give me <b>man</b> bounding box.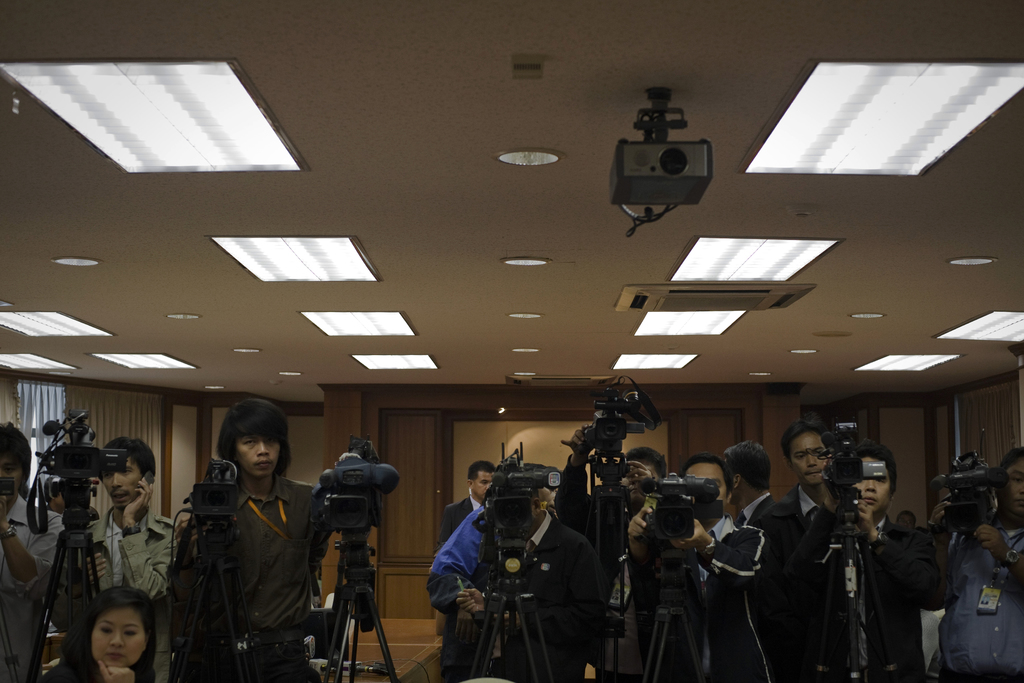
select_region(626, 452, 766, 682).
